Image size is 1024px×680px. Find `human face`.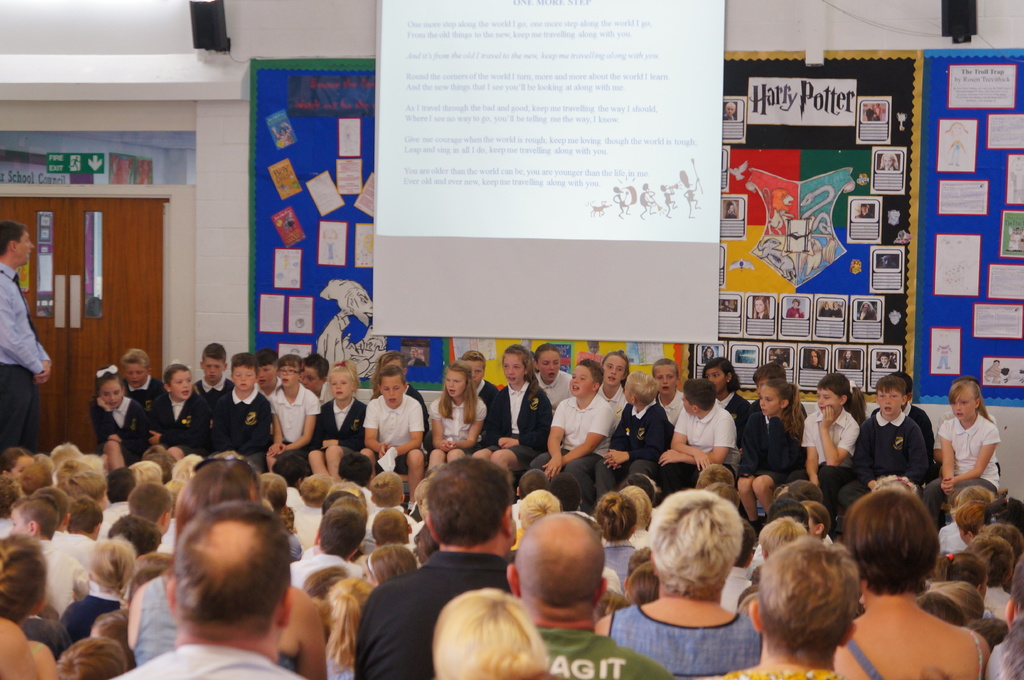
box(793, 300, 801, 310).
